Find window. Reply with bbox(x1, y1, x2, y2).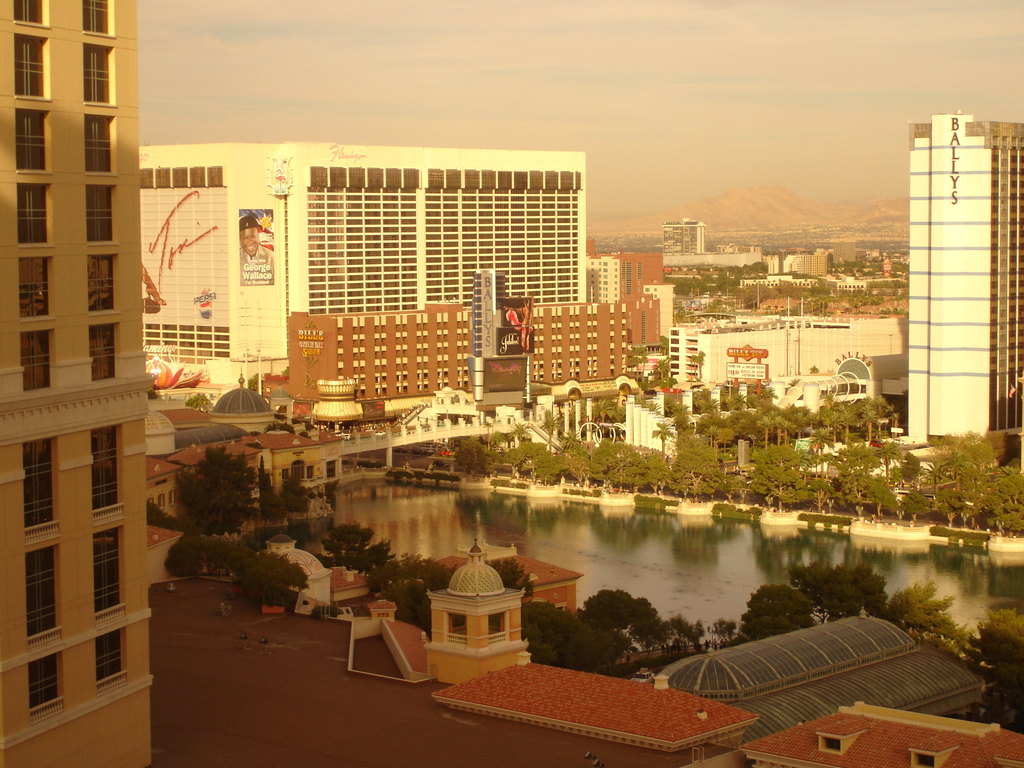
bbox(25, 549, 57, 643).
